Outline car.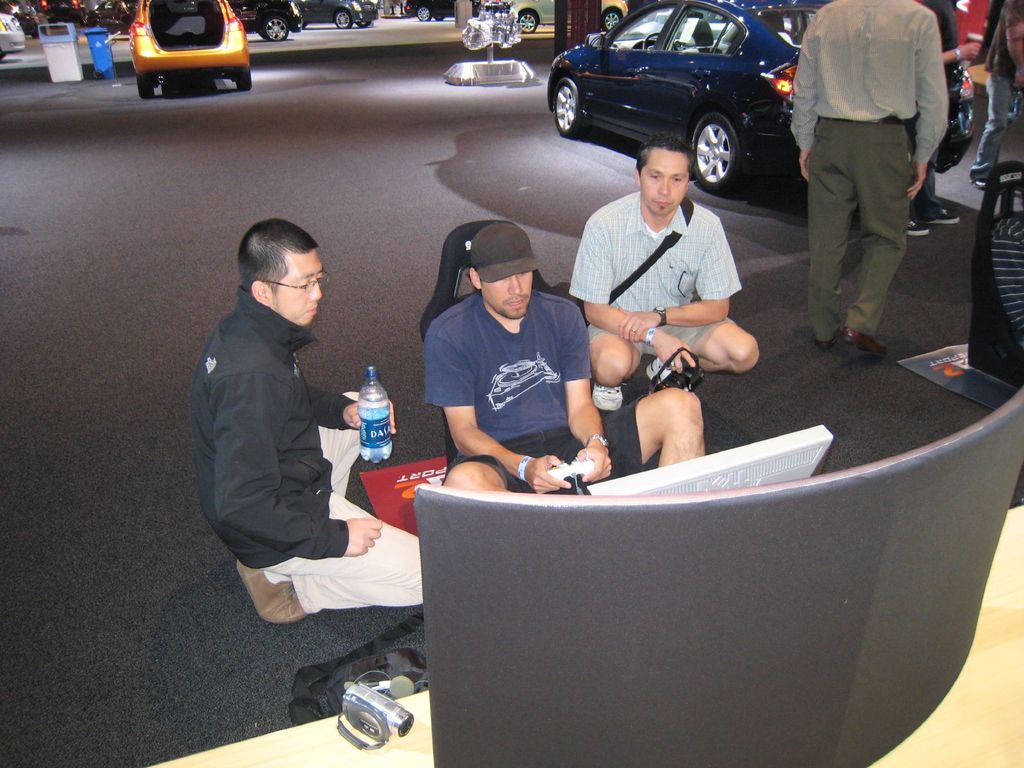
Outline: [left=234, top=0, right=297, bottom=45].
